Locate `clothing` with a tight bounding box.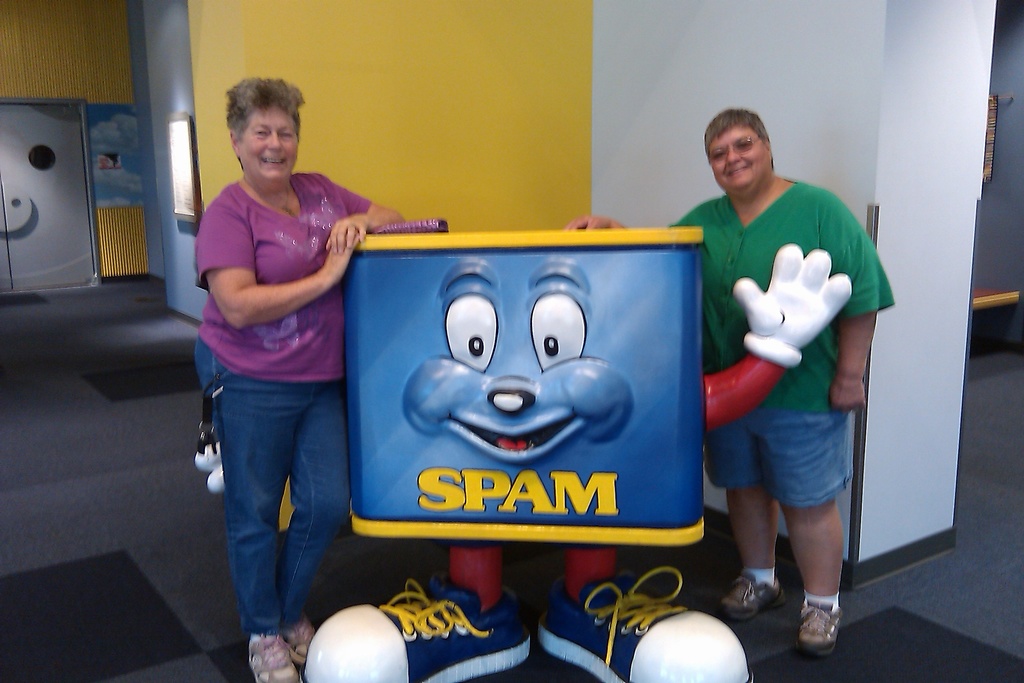
pyautogui.locateOnScreen(700, 152, 873, 559).
